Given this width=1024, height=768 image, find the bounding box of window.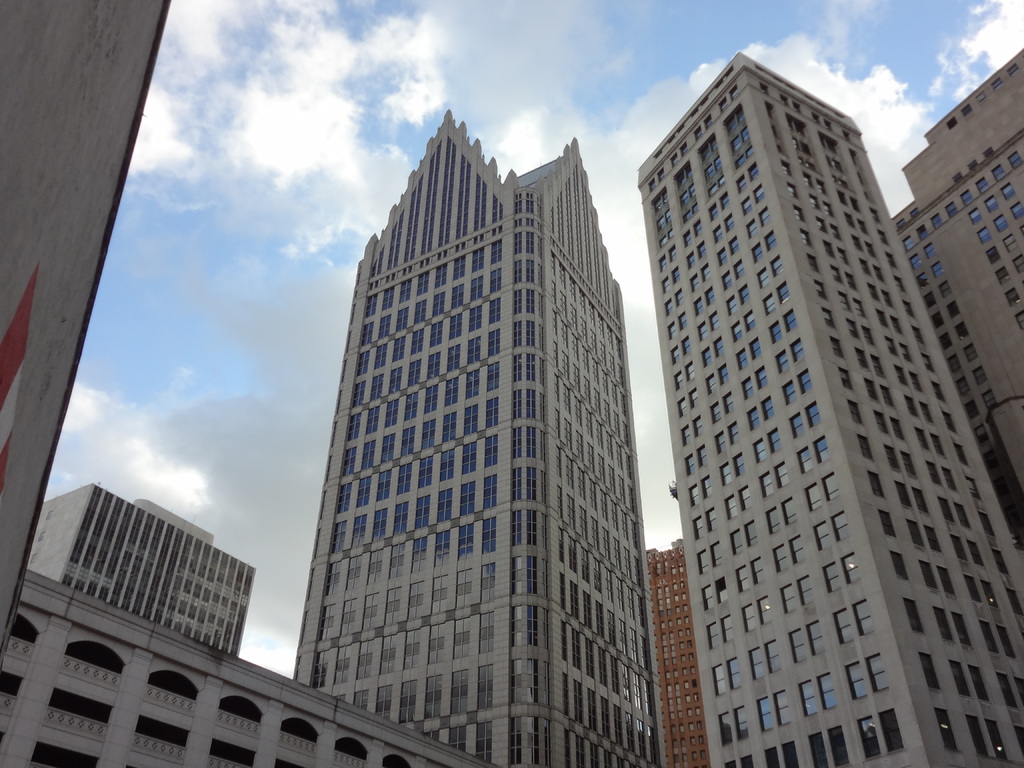
BBox(813, 111, 828, 124).
